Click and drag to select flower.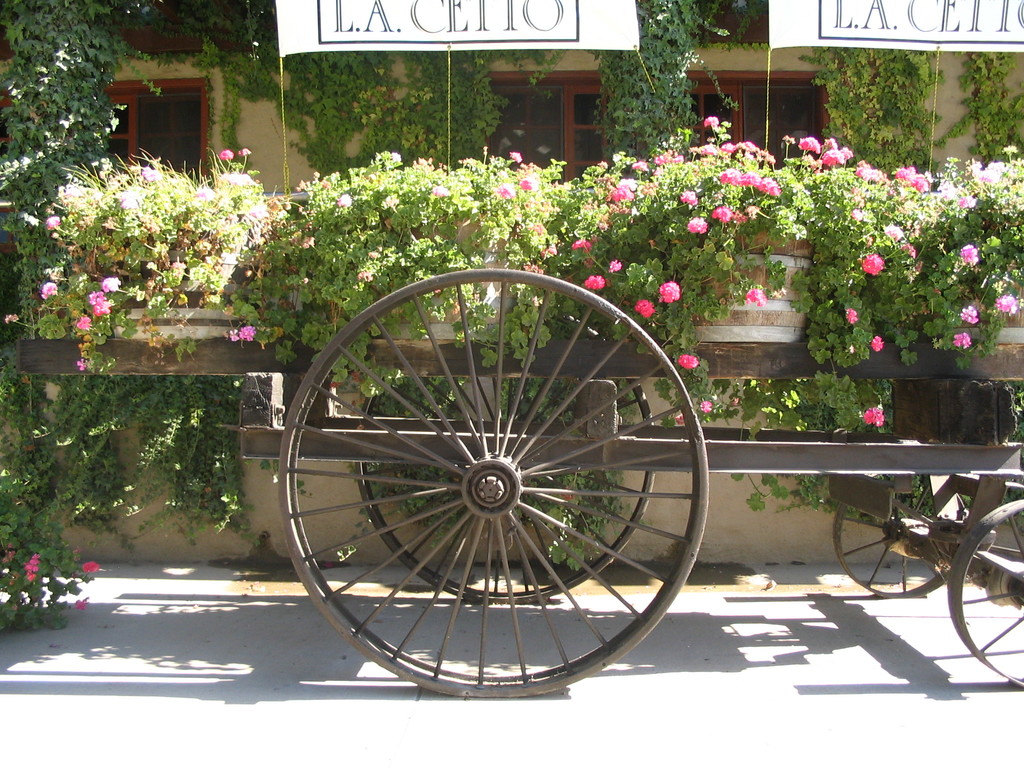
Selection: Rect(333, 192, 355, 209).
